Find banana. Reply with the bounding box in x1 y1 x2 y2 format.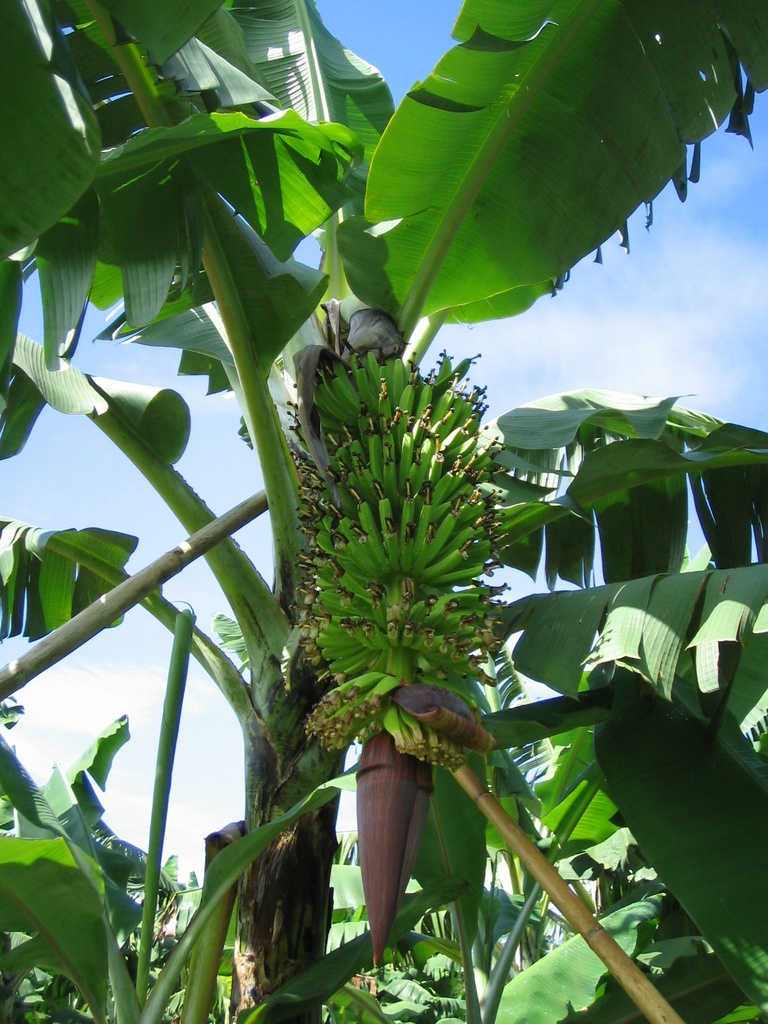
364 349 383 382.
